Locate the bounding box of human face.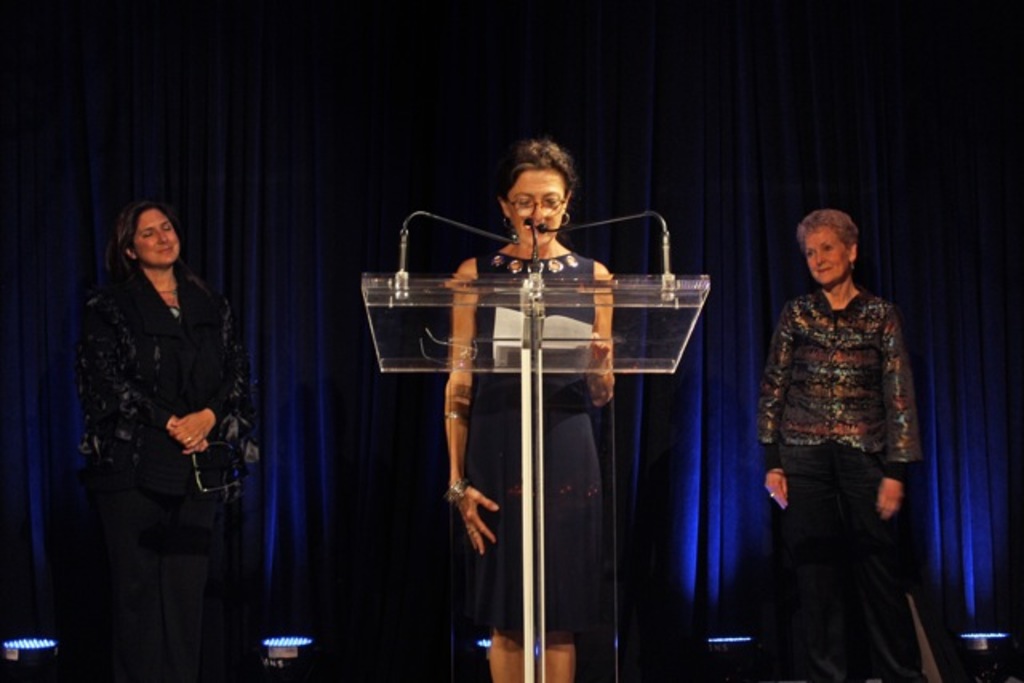
Bounding box: [left=506, top=173, right=566, bottom=246].
